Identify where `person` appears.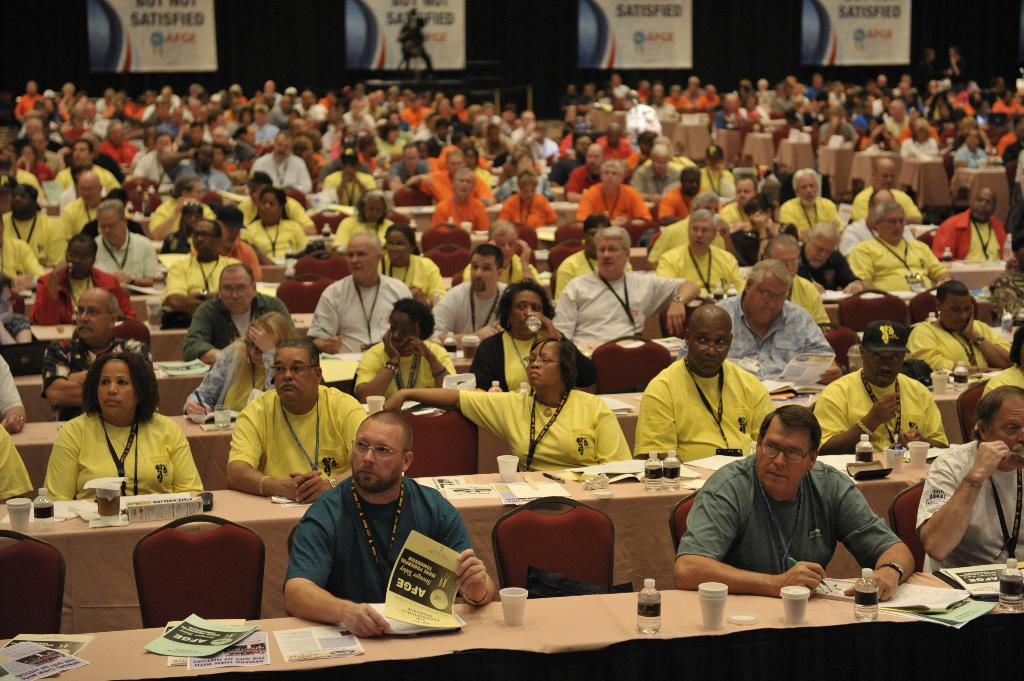
Appears at locate(474, 280, 596, 388).
